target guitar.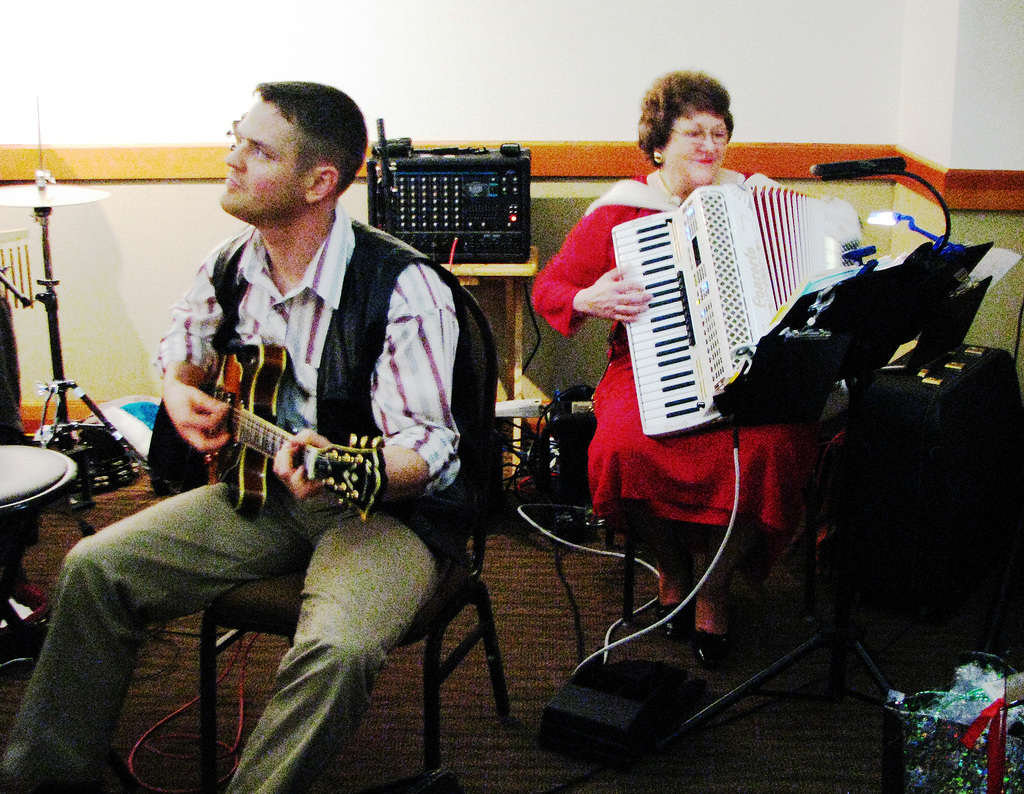
Target region: (left=143, top=331, right=392, bottom=527).
